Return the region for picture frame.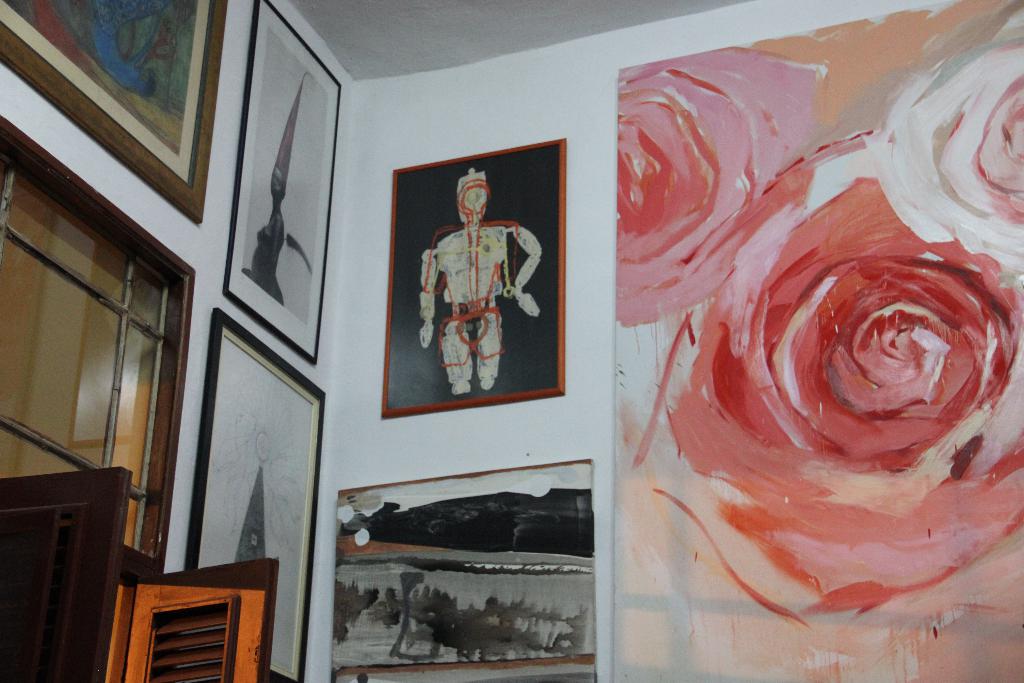
left=186, top=307, right=325, bottom=682.
